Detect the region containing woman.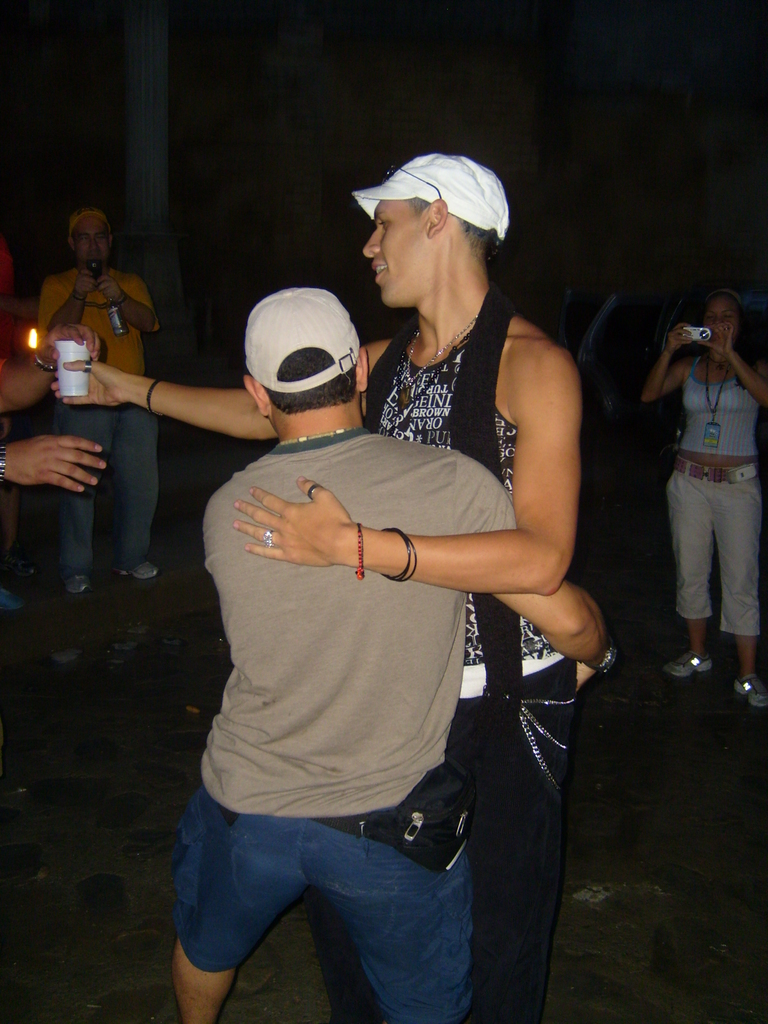
{"x1": 635, "y1": 256, "x2": 767, "y2": 690}.
